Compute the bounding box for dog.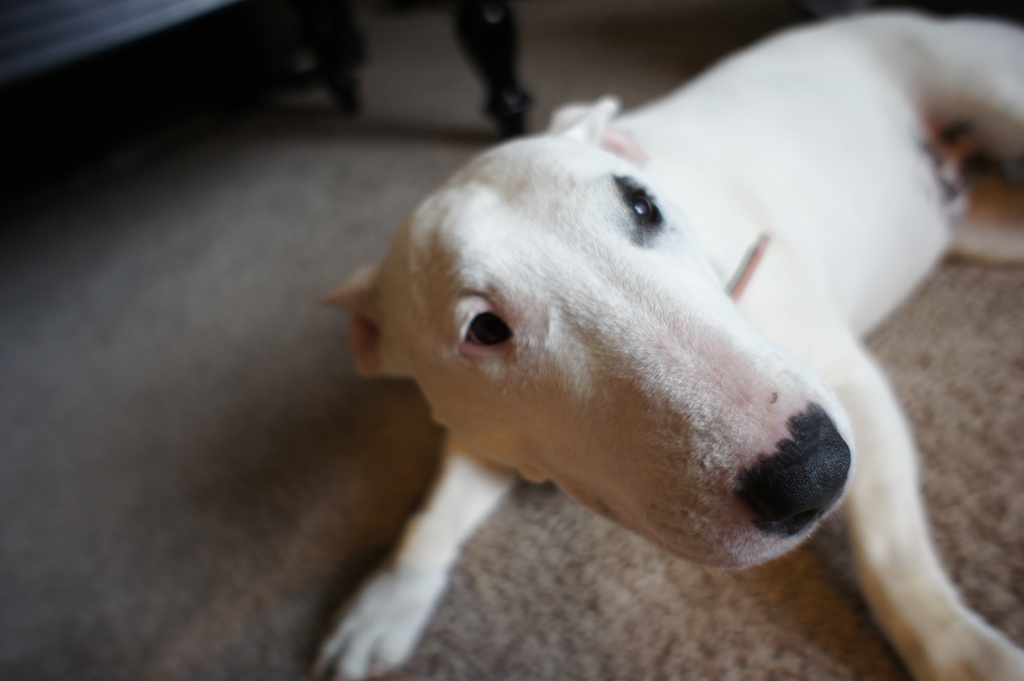
<box>303,11,1023,680</box>.
